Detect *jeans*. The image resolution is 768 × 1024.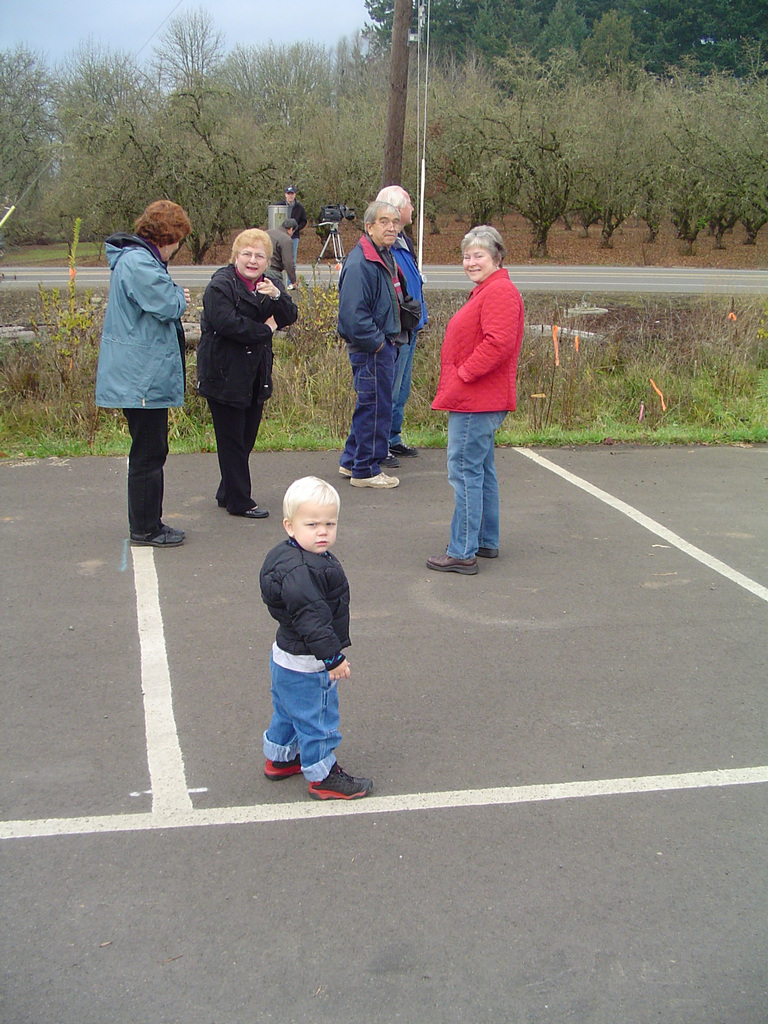
(261,669,341,784).
